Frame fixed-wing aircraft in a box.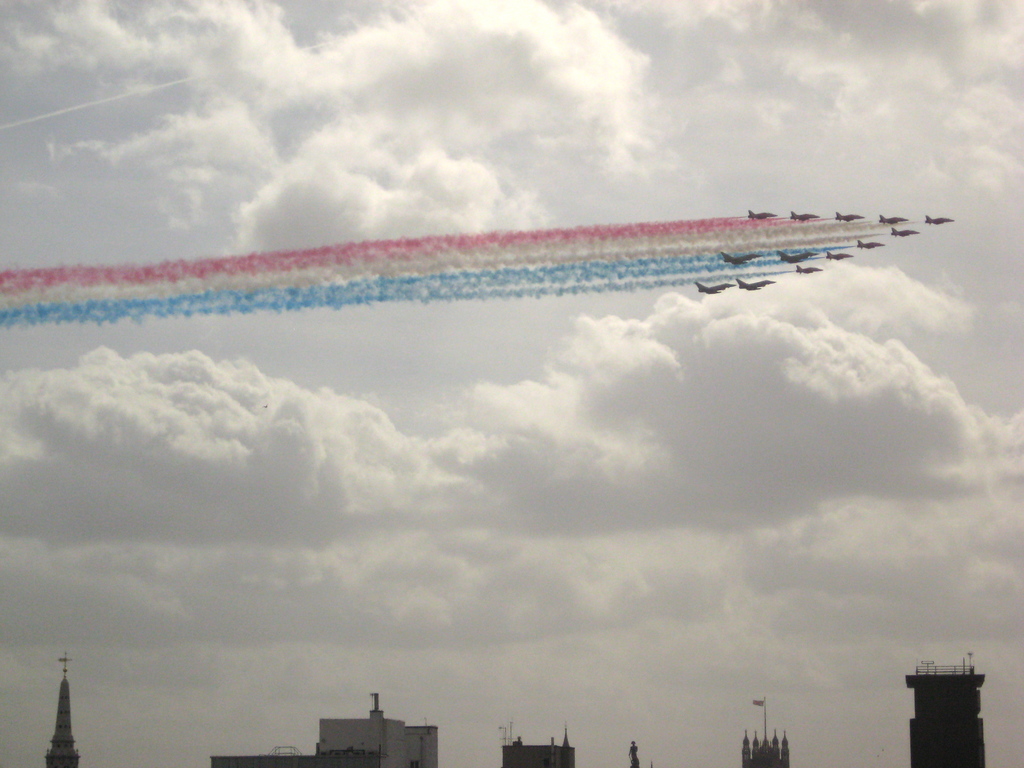
852,239,882,252.
